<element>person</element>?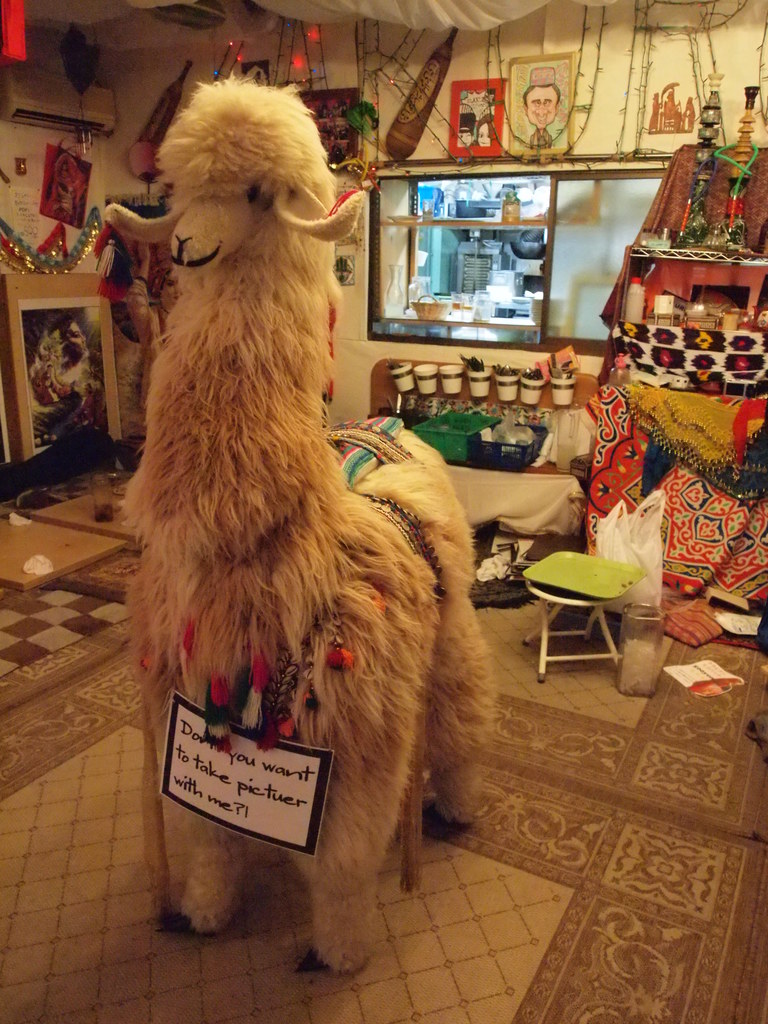
bbox(523, 83, 561, 150)
